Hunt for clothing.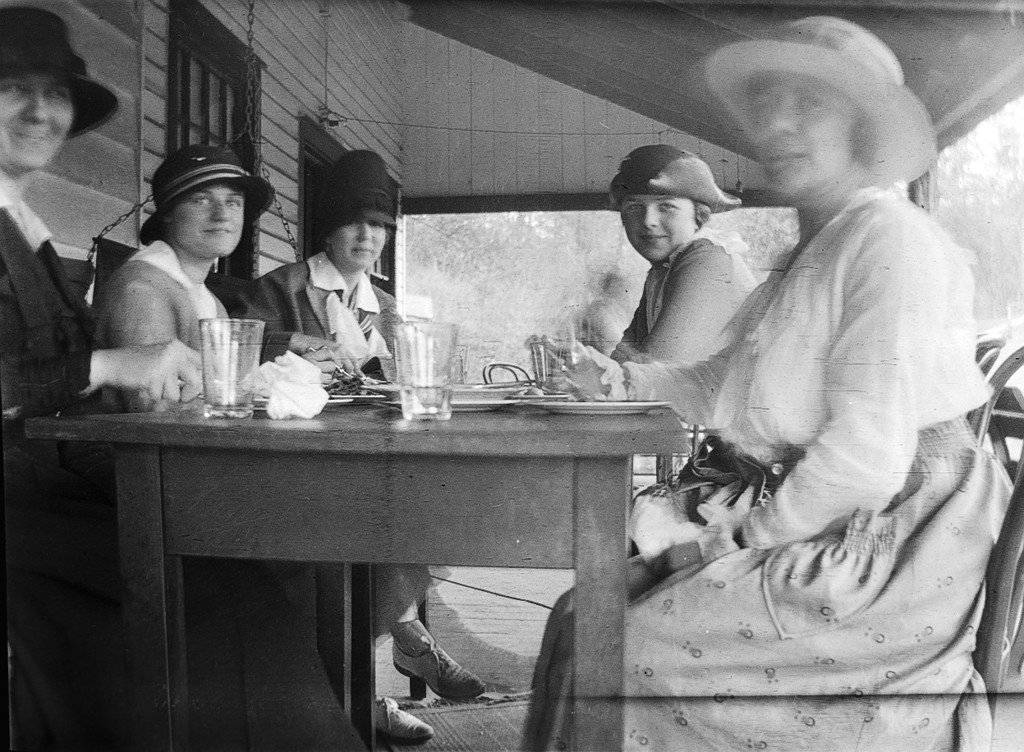
Hunted down at 586,184,774,395.
